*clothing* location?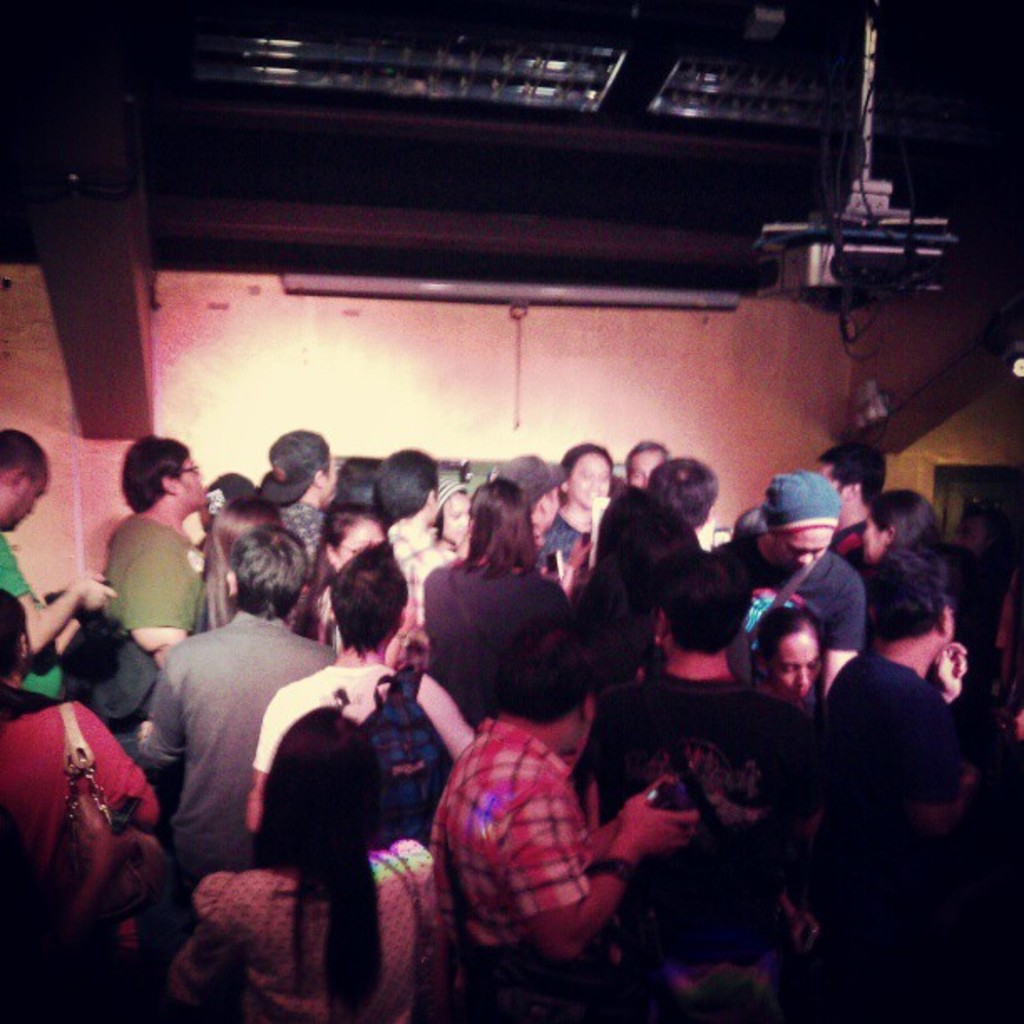
crop(97, 502, 206, 632)
